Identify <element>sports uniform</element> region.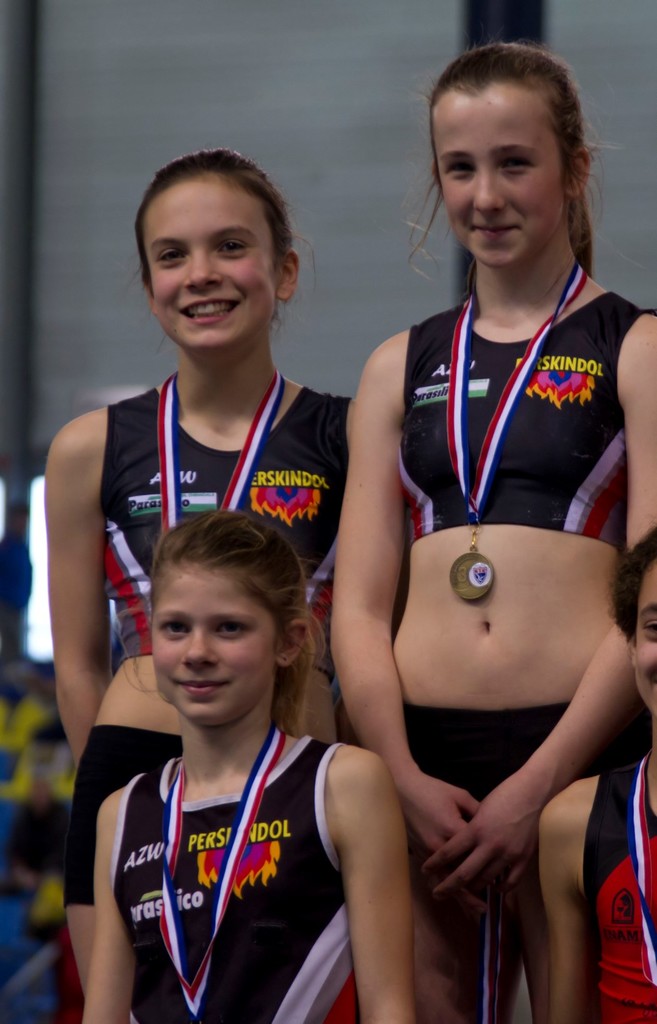
Region: locate(583, 741, 656, 1023).
